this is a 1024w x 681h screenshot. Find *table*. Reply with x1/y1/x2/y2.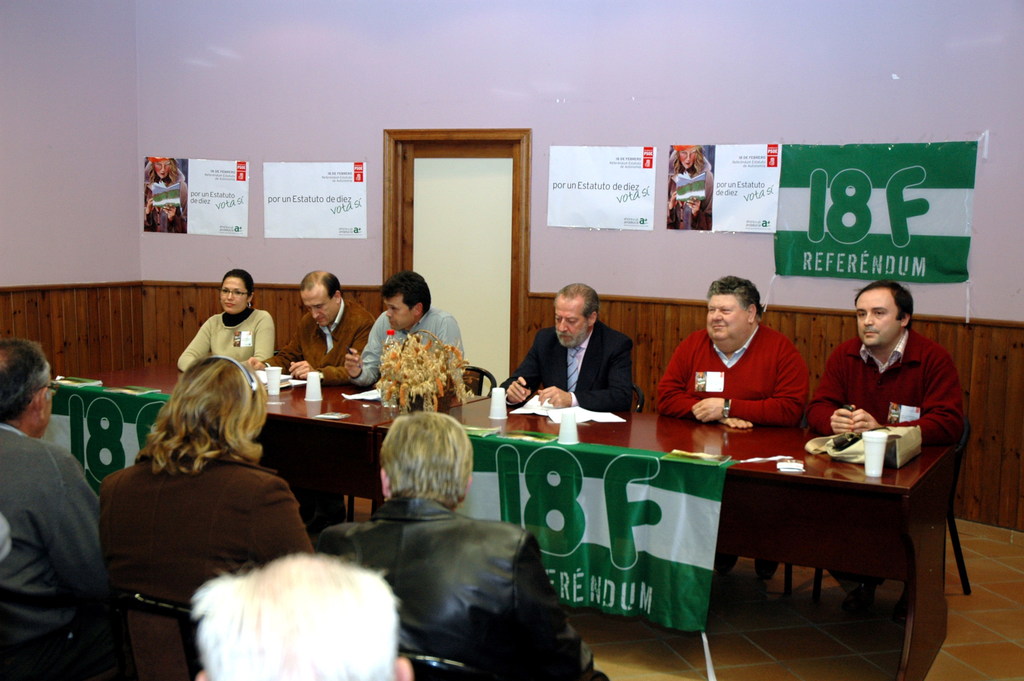
47/351/969/680.
